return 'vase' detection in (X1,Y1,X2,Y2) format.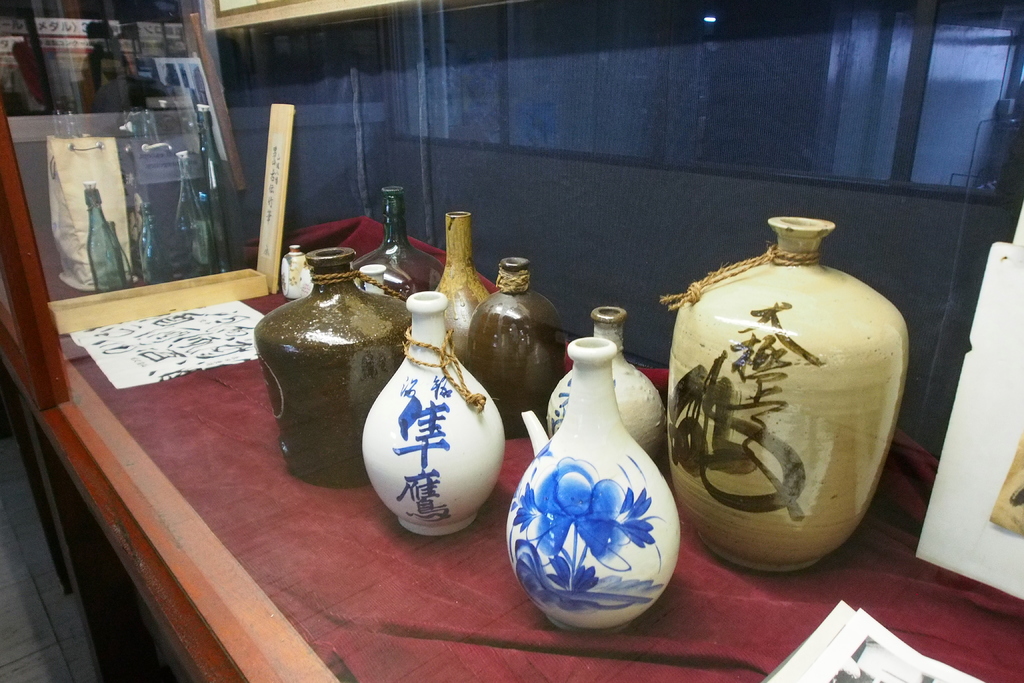
(352,185,444,300).
